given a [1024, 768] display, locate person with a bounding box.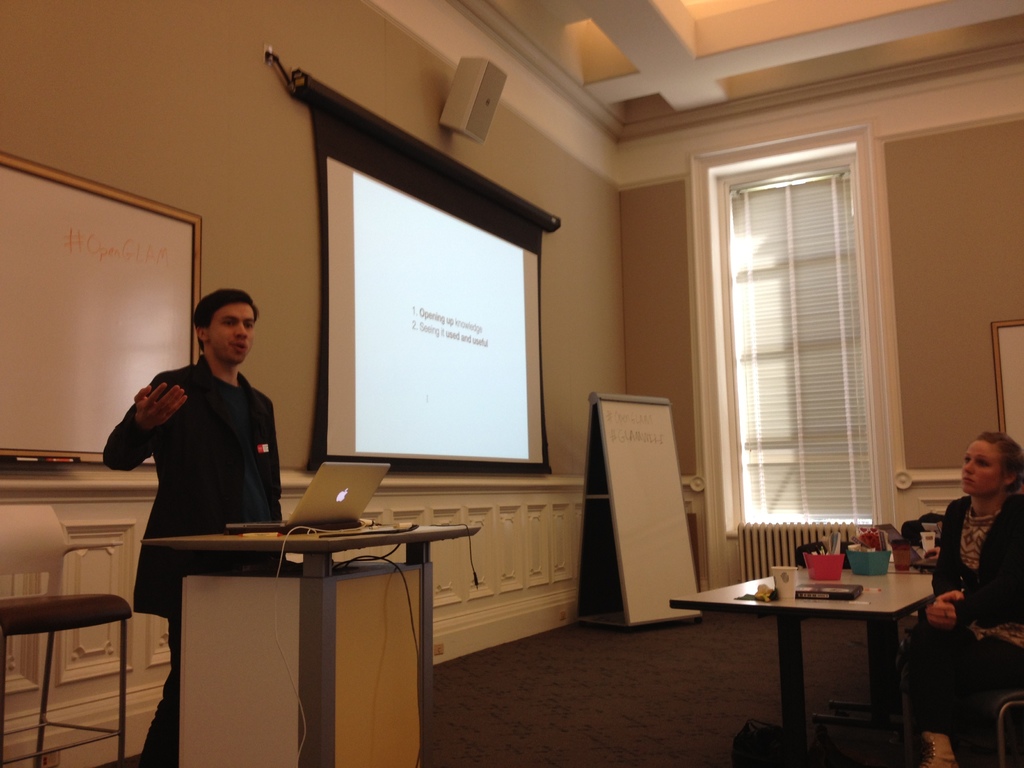
Located: (906,433,1023,767).
